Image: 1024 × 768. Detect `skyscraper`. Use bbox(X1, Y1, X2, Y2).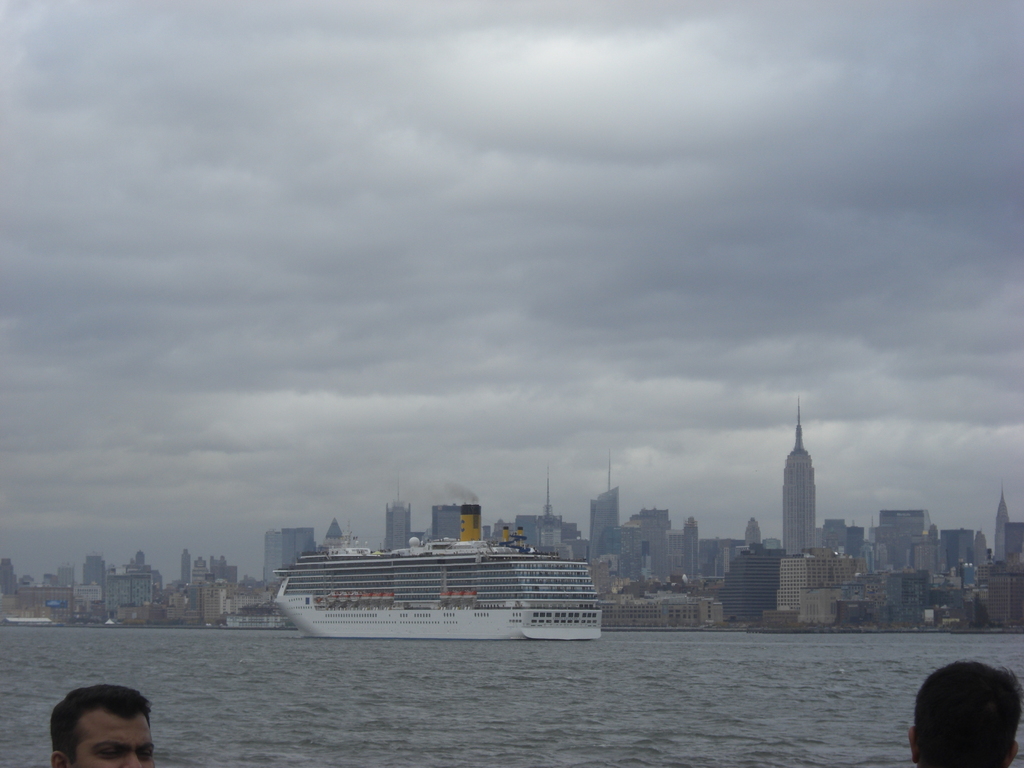
bbox(991, 487, 1020, 561).
